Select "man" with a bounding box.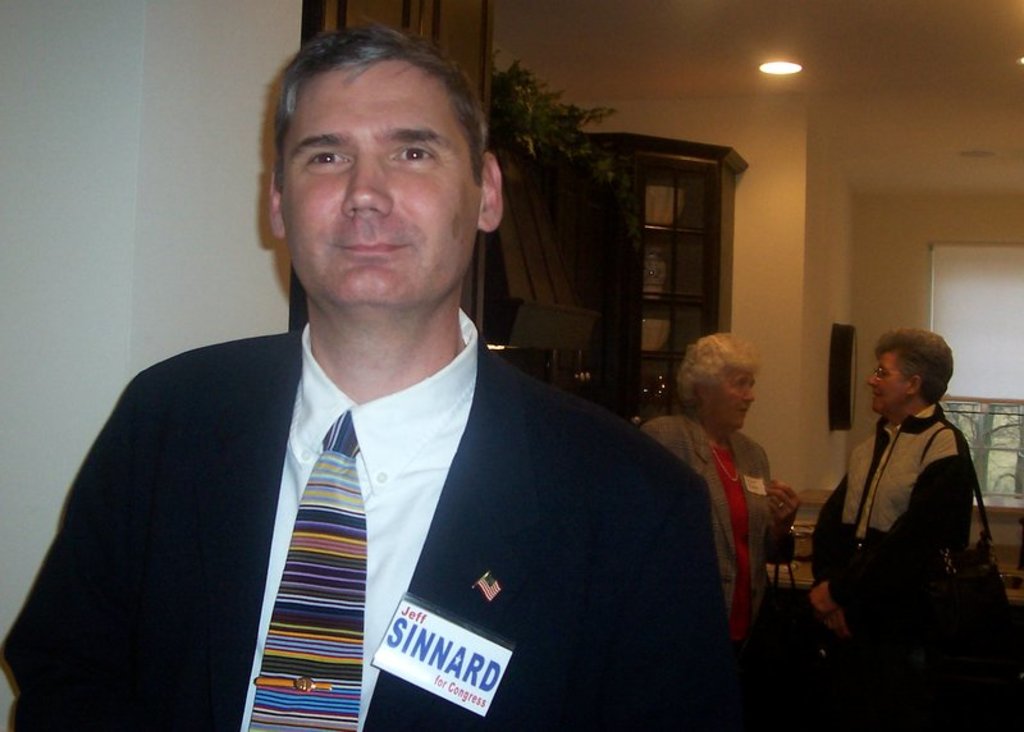
detection(52, 41, 746, 724).
